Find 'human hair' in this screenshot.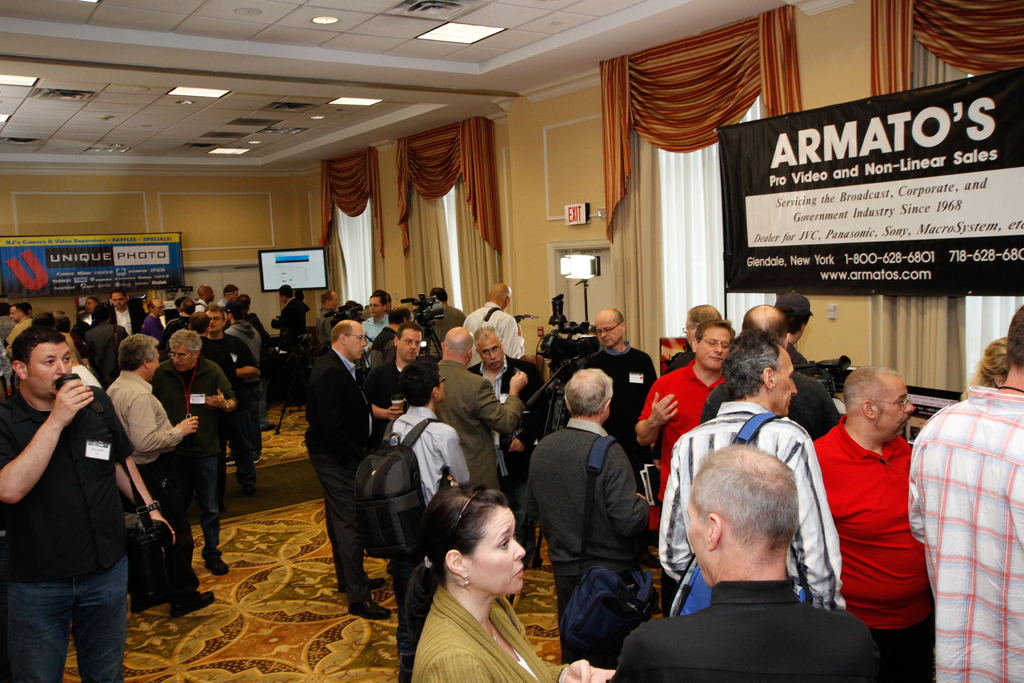
The bounding box for 'human hair' is 688 306 723 325.
